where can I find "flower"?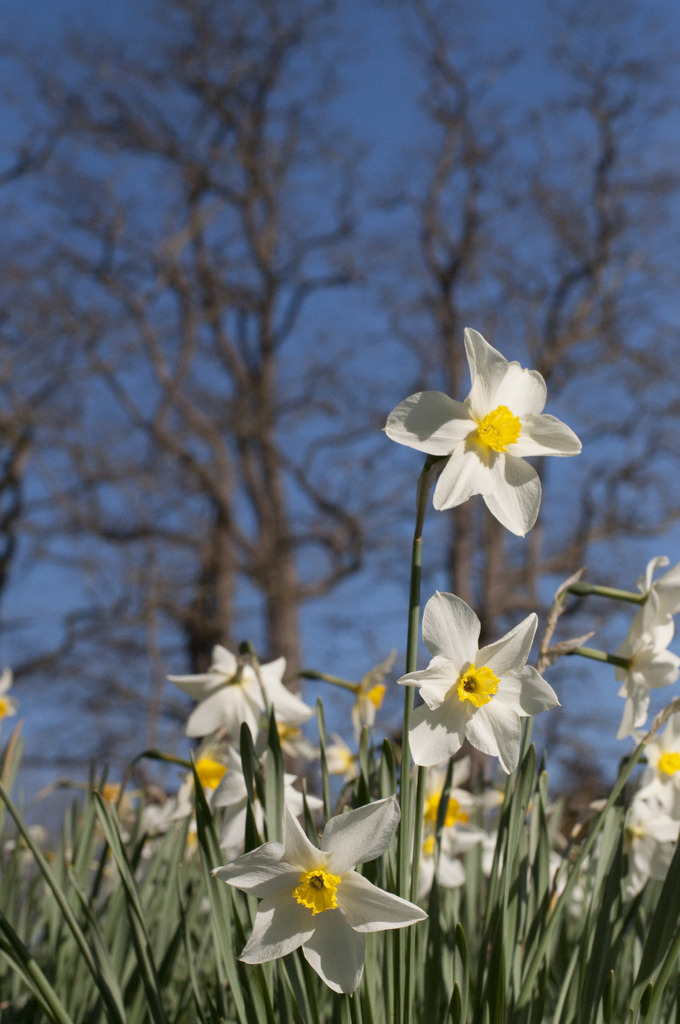
You can find it at x1=623 y1=783 x2=679 y2=889.
